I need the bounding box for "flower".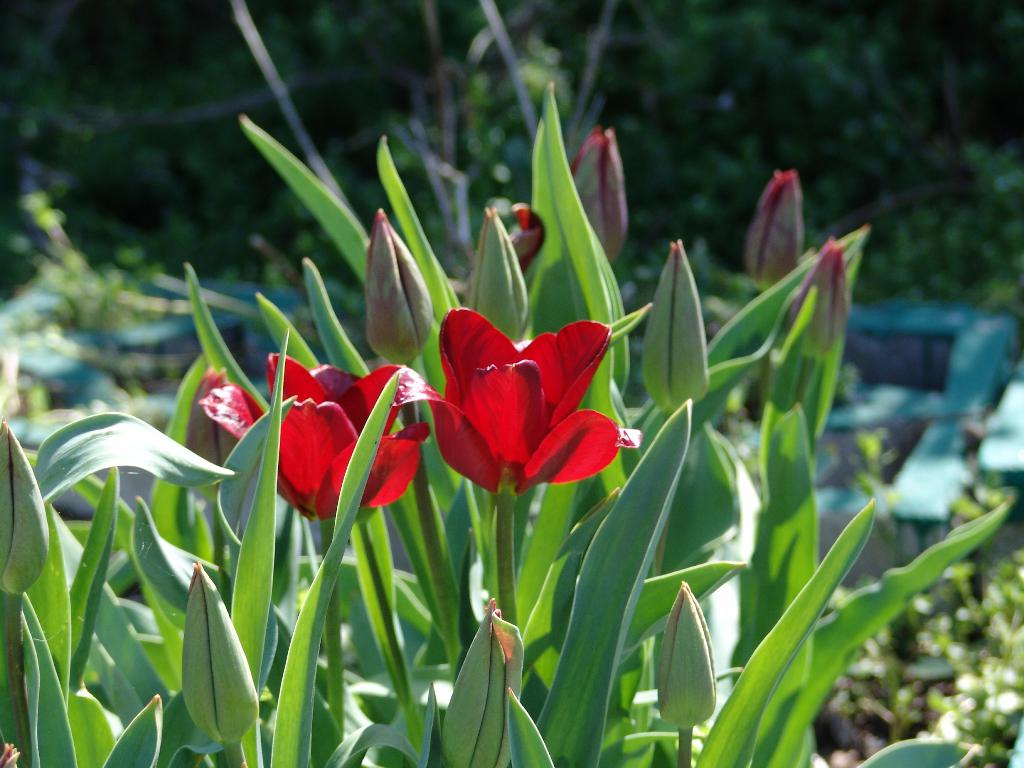
Here it is: BBox(422, 295, 634, 494).
